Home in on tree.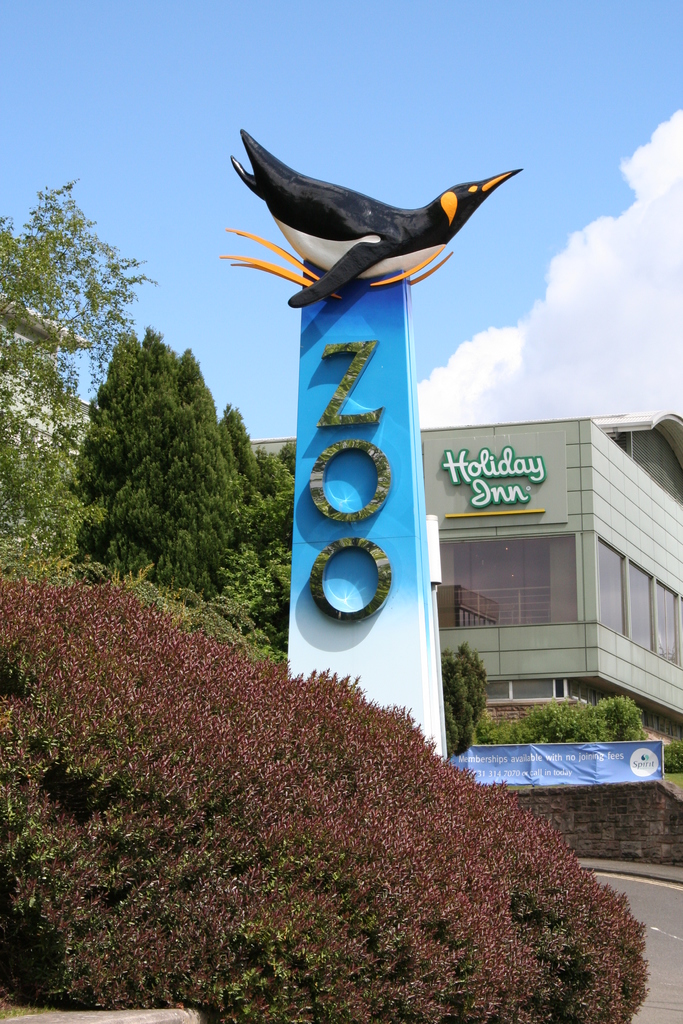
Homed in at <box>436,637,491,760</box>.
